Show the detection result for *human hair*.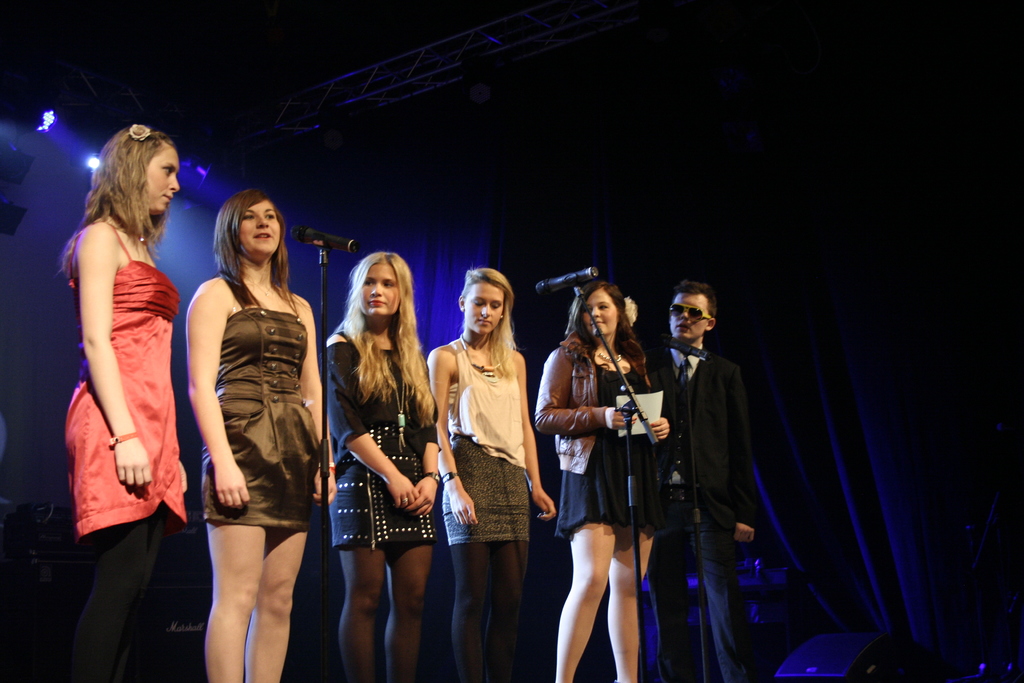
(x1=209, y1=190, x2=314, y2=309).
